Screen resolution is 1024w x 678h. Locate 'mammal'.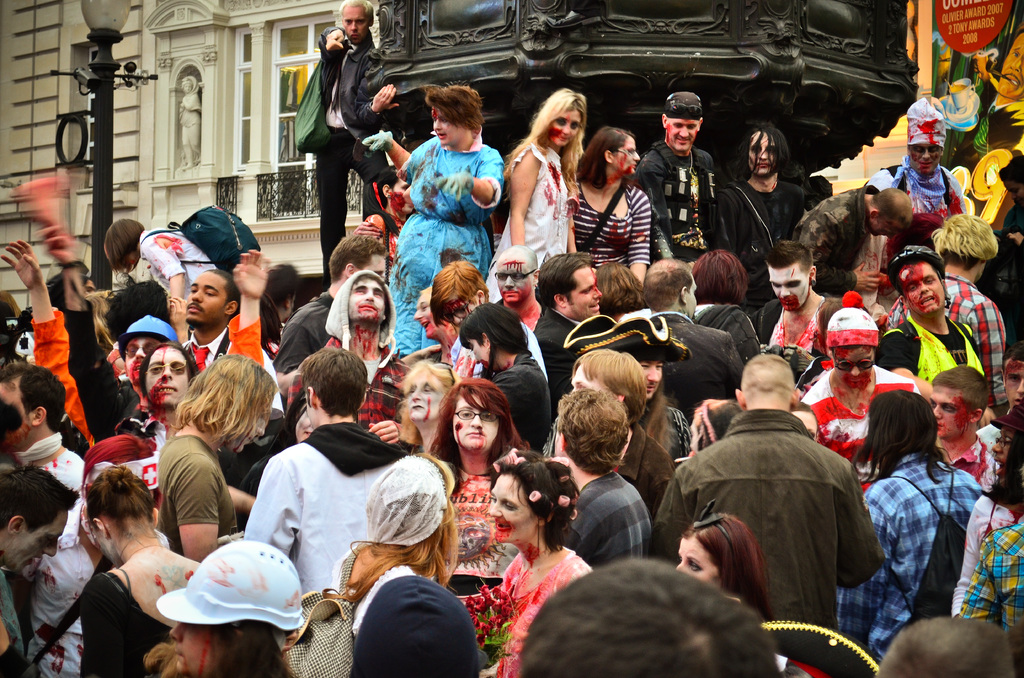
{"x1": 686, "y1": 246, "x2": 766, "y2": 362}.
